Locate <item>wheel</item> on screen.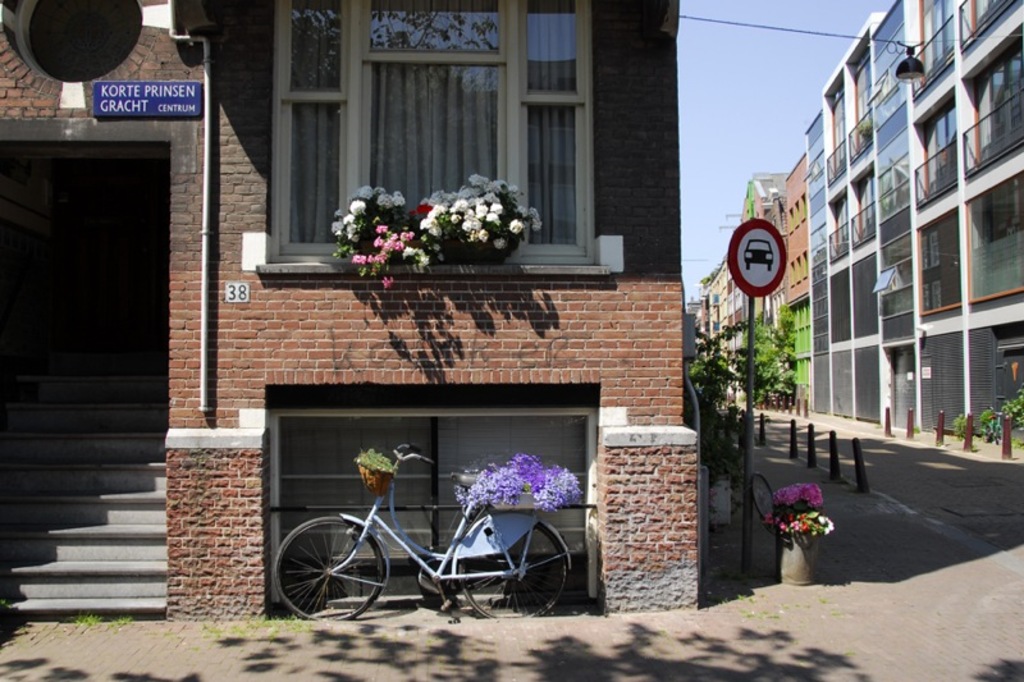
On screen at <bbox>283, 528, 370, 607</bbox>.
